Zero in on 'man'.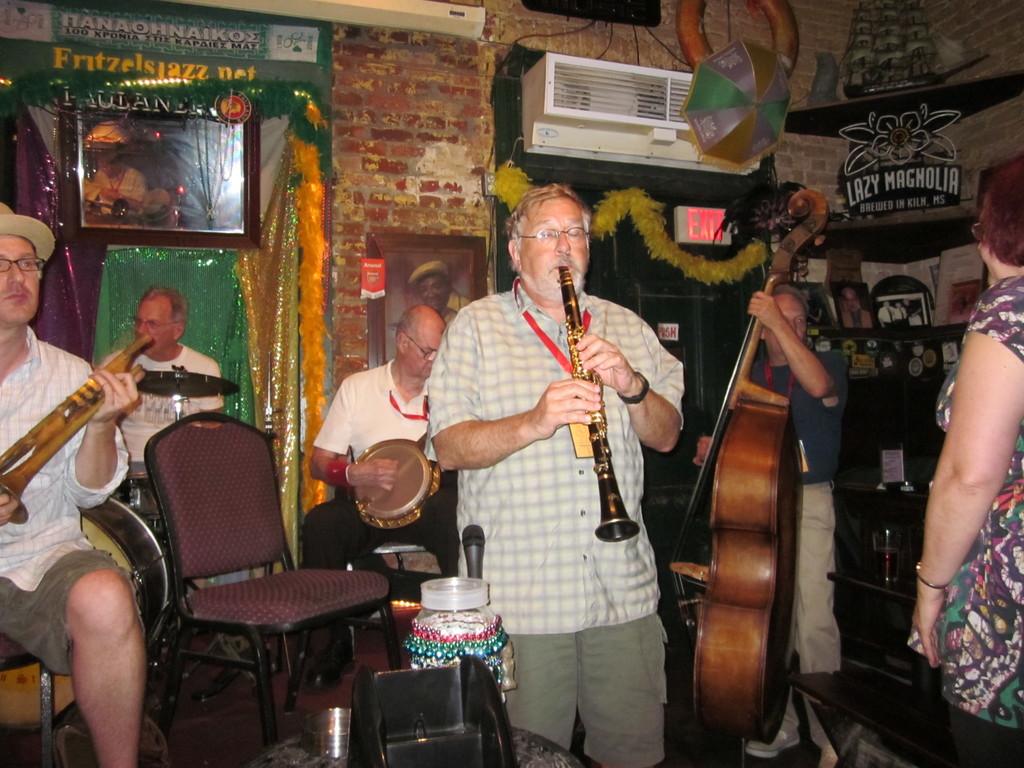
Zeroed in: (842, 288, 874, 331).
